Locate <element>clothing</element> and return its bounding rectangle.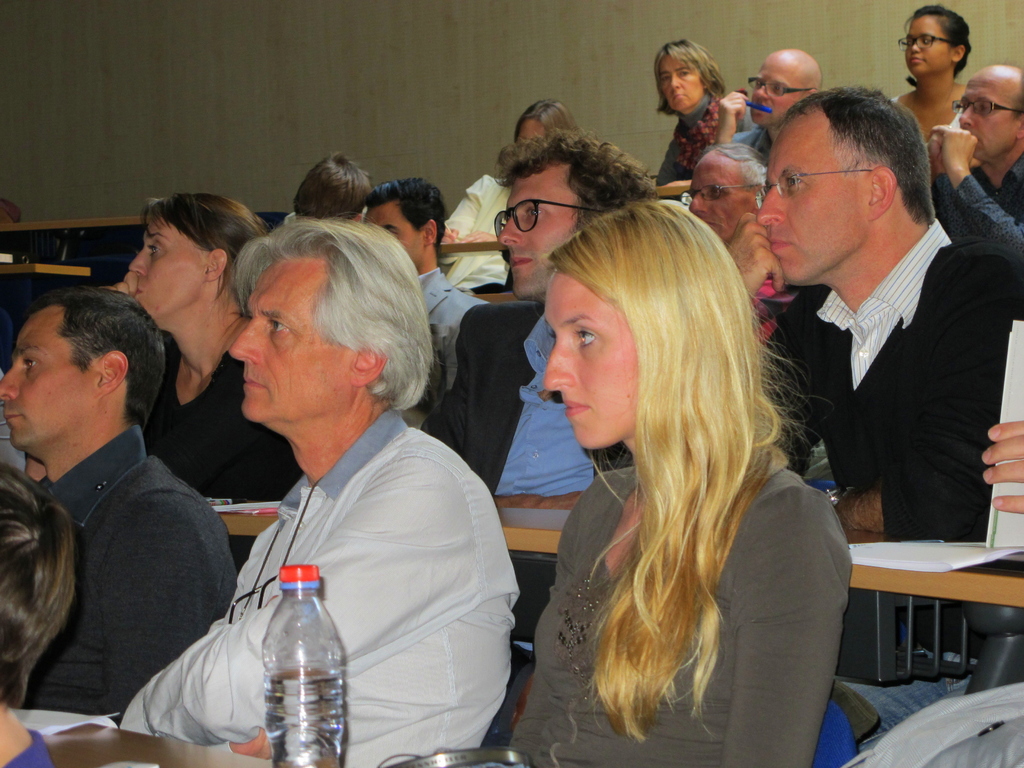
bbox=(415, 269, 493, 401).
